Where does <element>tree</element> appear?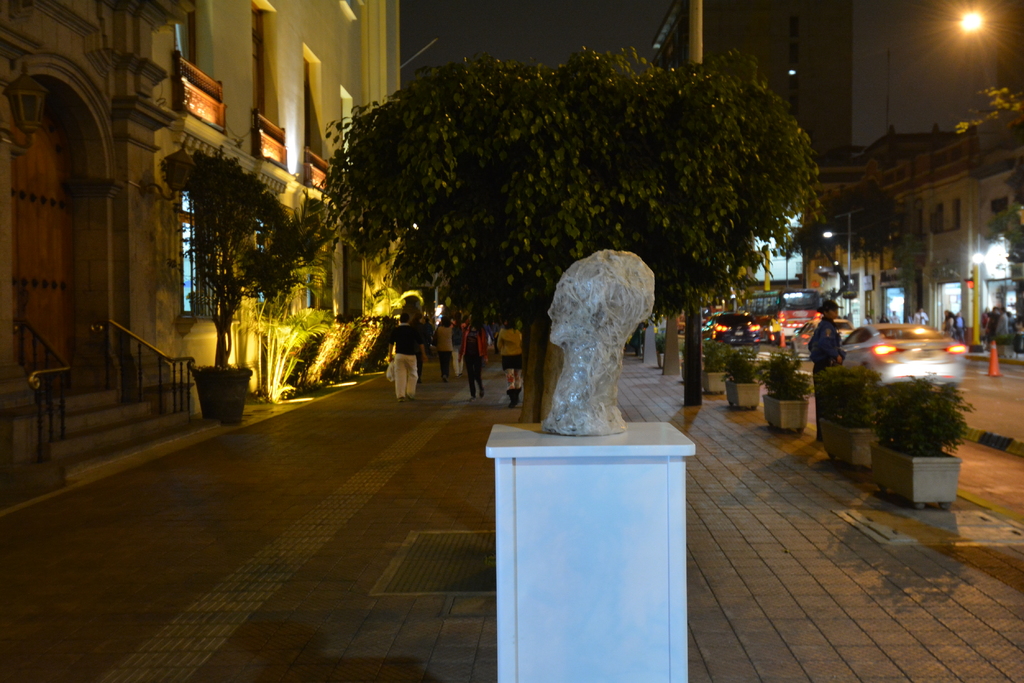
Appears at 301, 28, 818, 332.
